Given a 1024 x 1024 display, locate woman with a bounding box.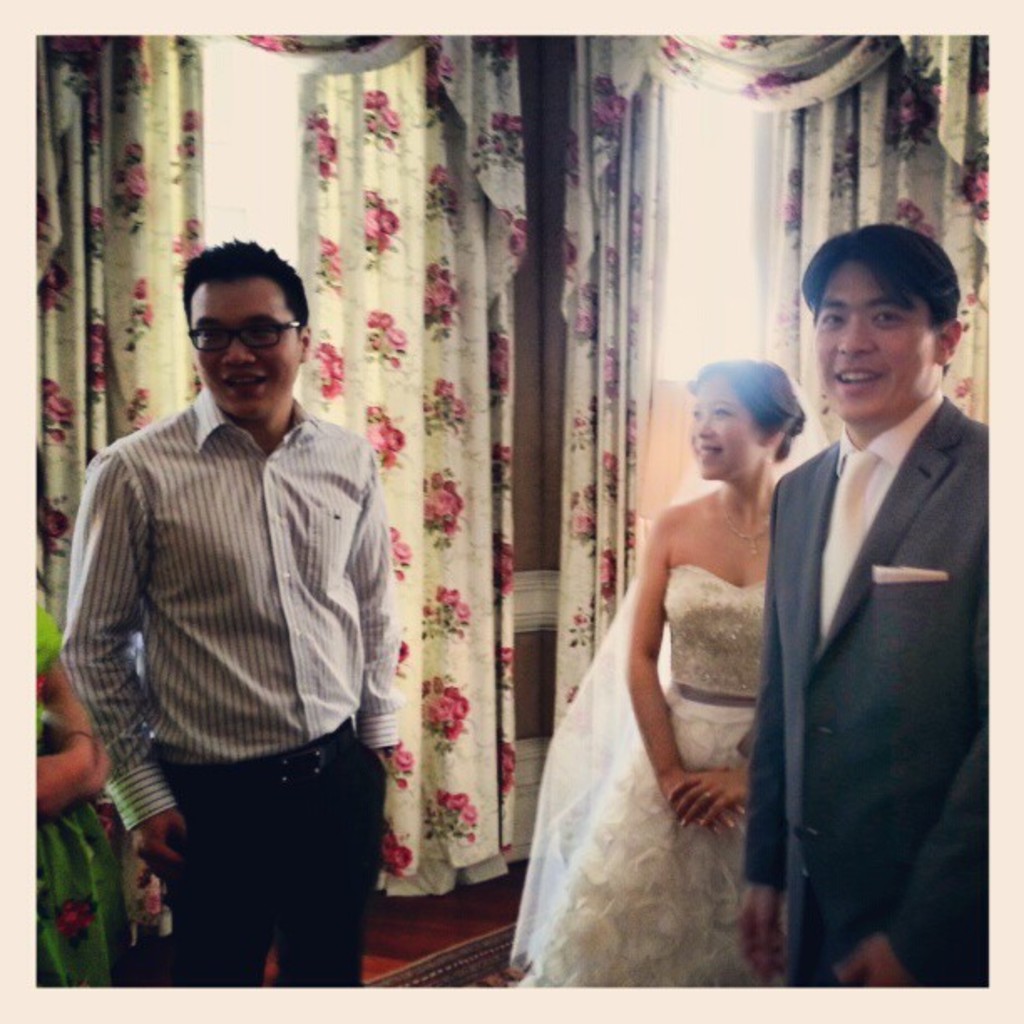
Located: 35, 599, 147, 987.
